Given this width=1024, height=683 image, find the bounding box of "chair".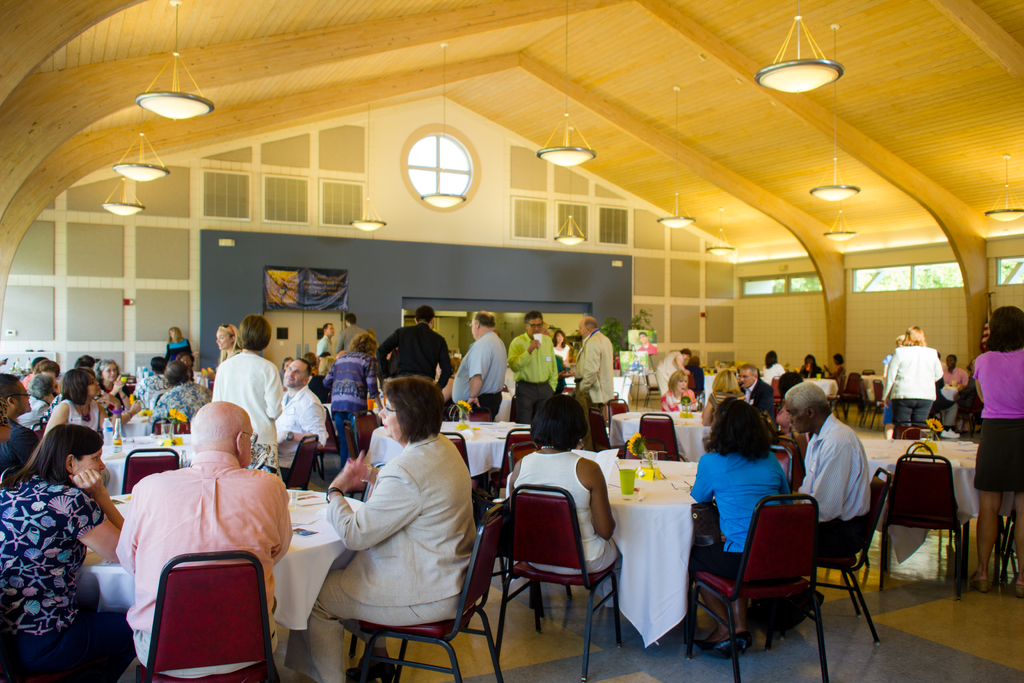
[left=285, top=431, right=323, bottom=493].
